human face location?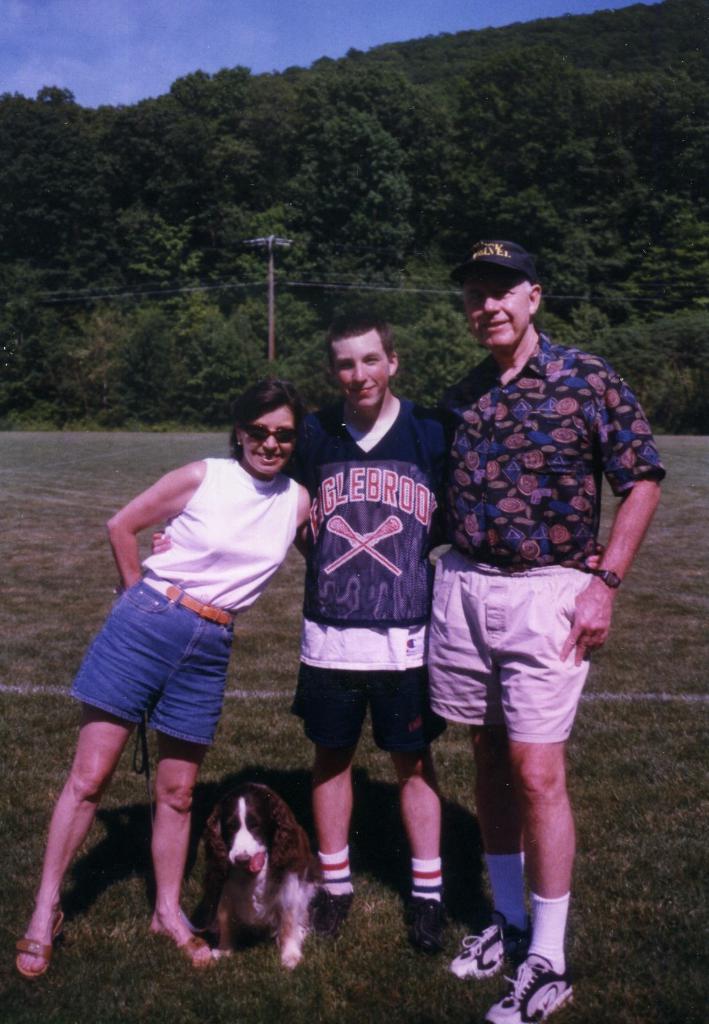
<region>240, 401, 301, 481</region>
